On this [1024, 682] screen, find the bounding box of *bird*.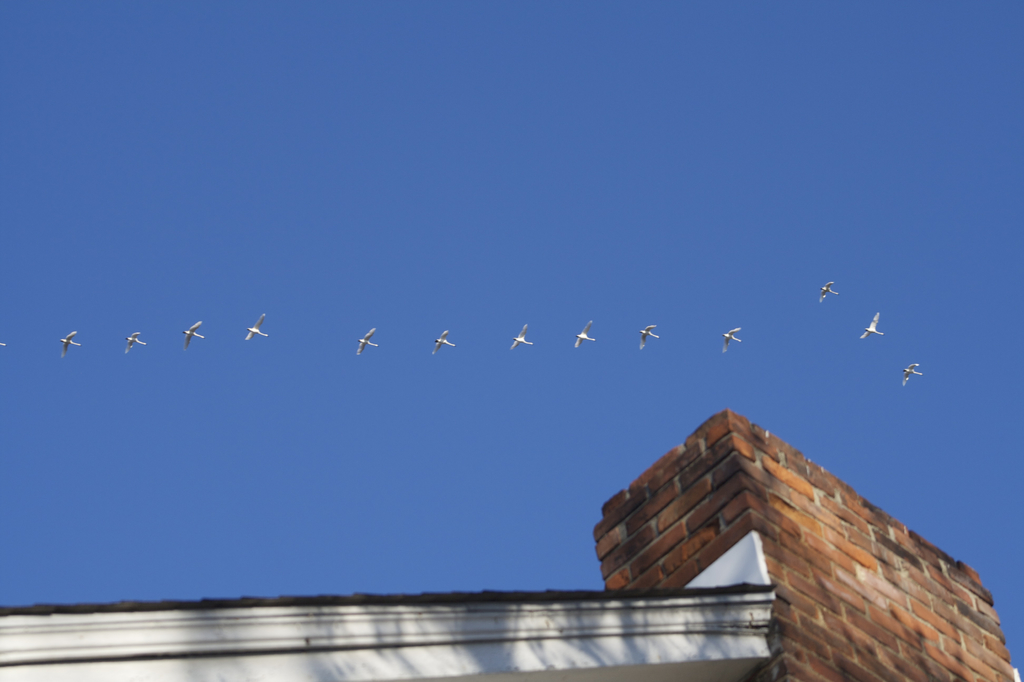
Bounding box: bbox=(639, 317, 662, 346).
